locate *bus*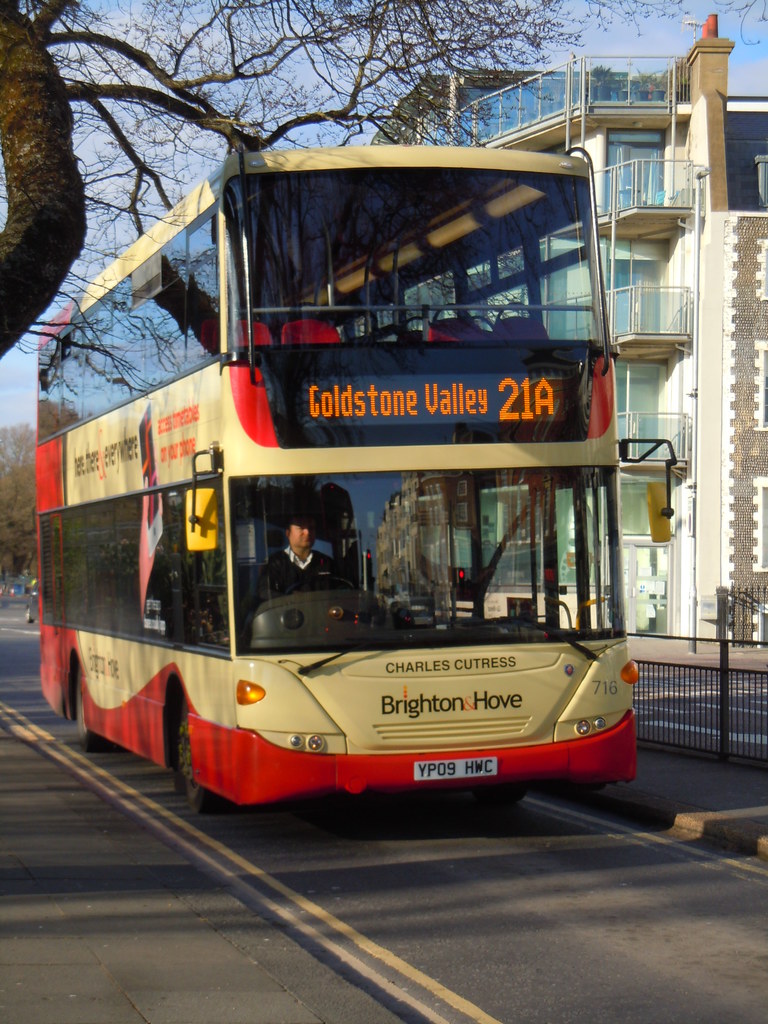
box(32, 140, 670, 816)
